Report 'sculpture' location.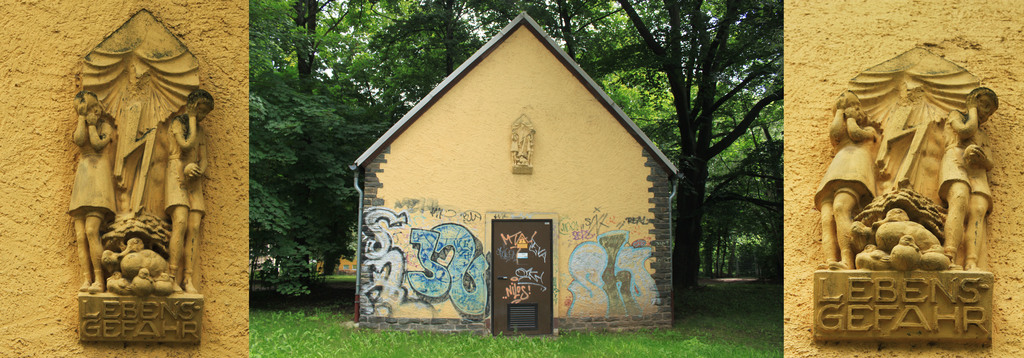
Report: <box>68,94,119,277</box>.
